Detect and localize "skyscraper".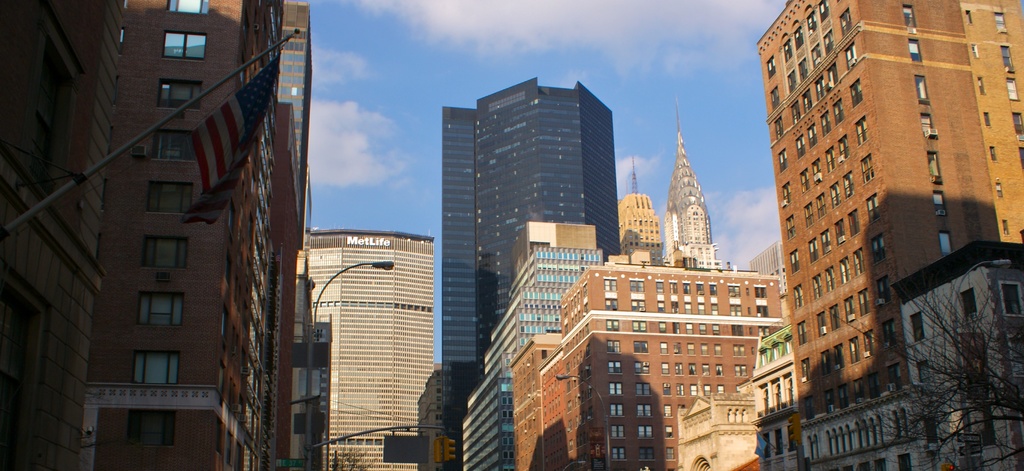
Localized at pyautogui.locateOnScreen(424, 67, 638, 353).
